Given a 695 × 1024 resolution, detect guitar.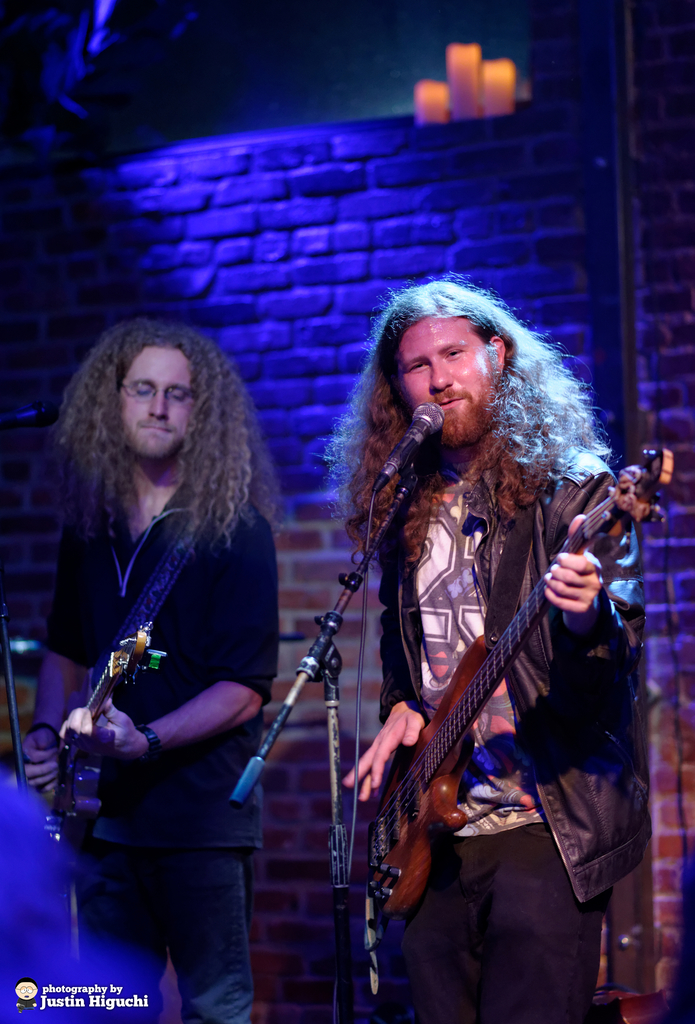
<bbox>58, 602, 191, 877</bbox>.
